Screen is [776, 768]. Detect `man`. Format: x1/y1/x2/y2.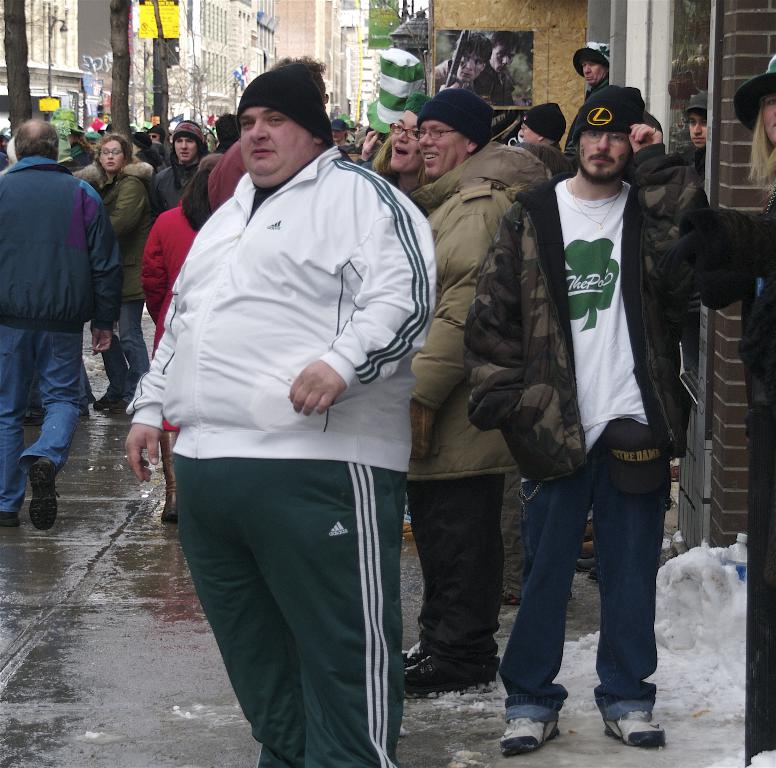
430/32/493/101.
